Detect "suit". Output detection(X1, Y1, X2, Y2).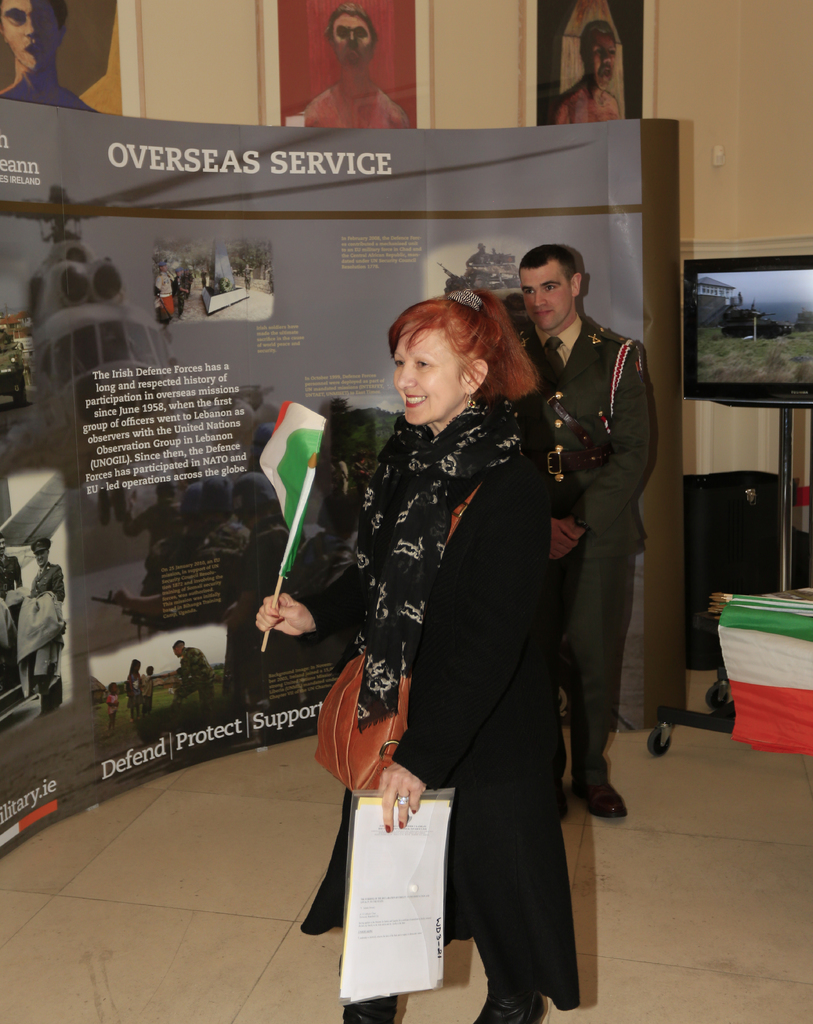
detection(343, 324, 618, 1016).
